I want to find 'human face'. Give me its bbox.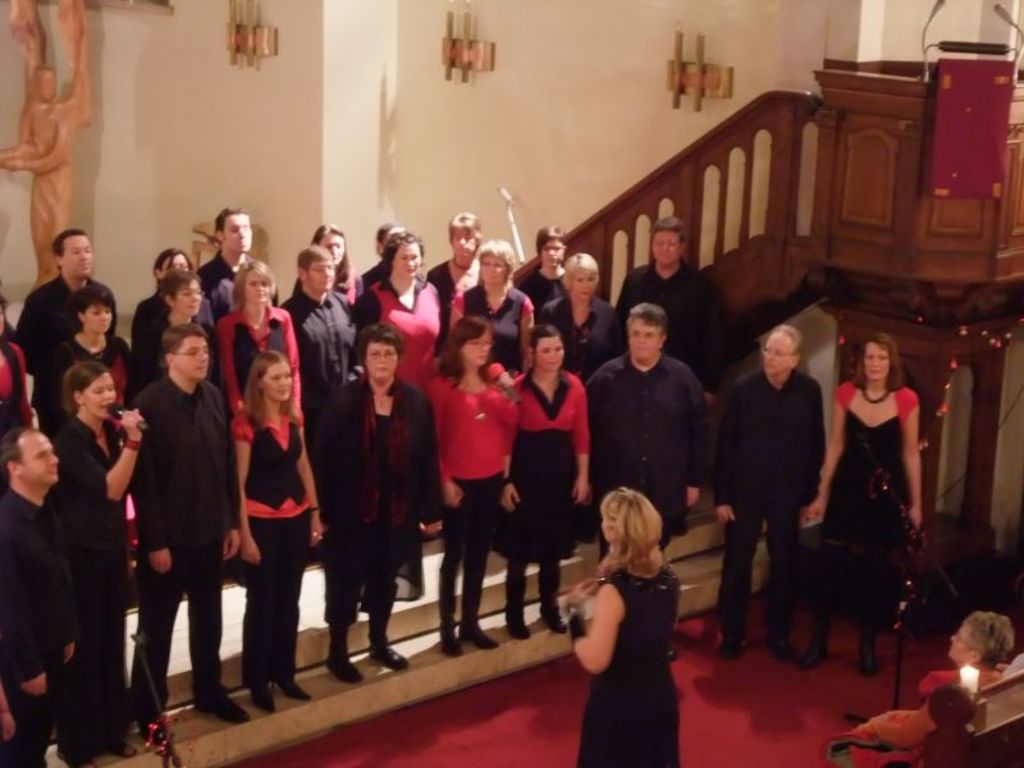
[x1=306, y1=257, x2=334, y2=291].
